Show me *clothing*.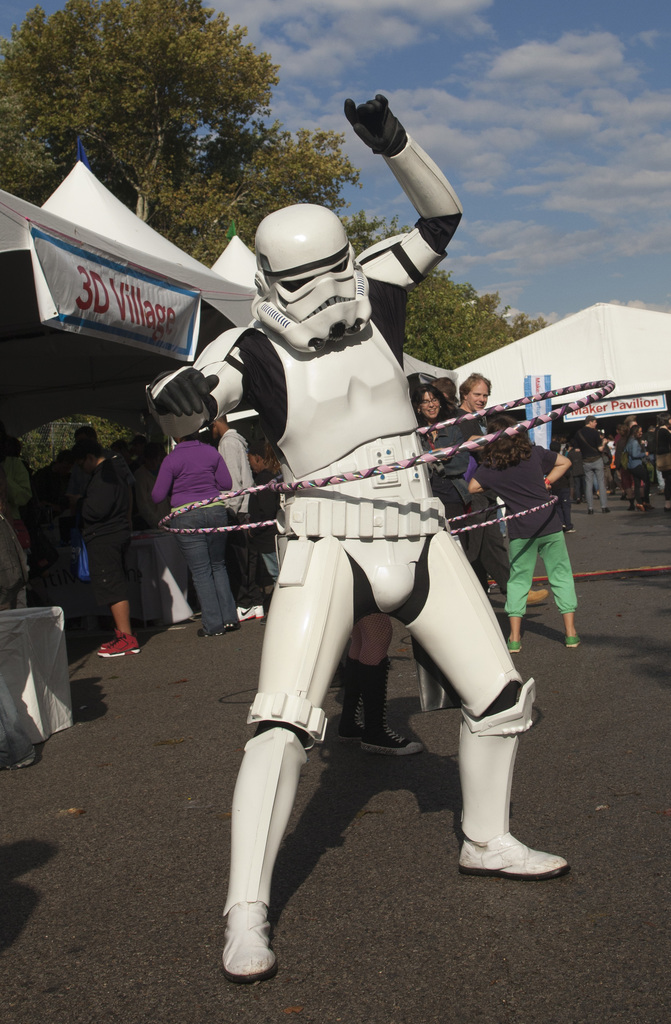
*clothing* is here: bbox(160, 435, 233, 633).
